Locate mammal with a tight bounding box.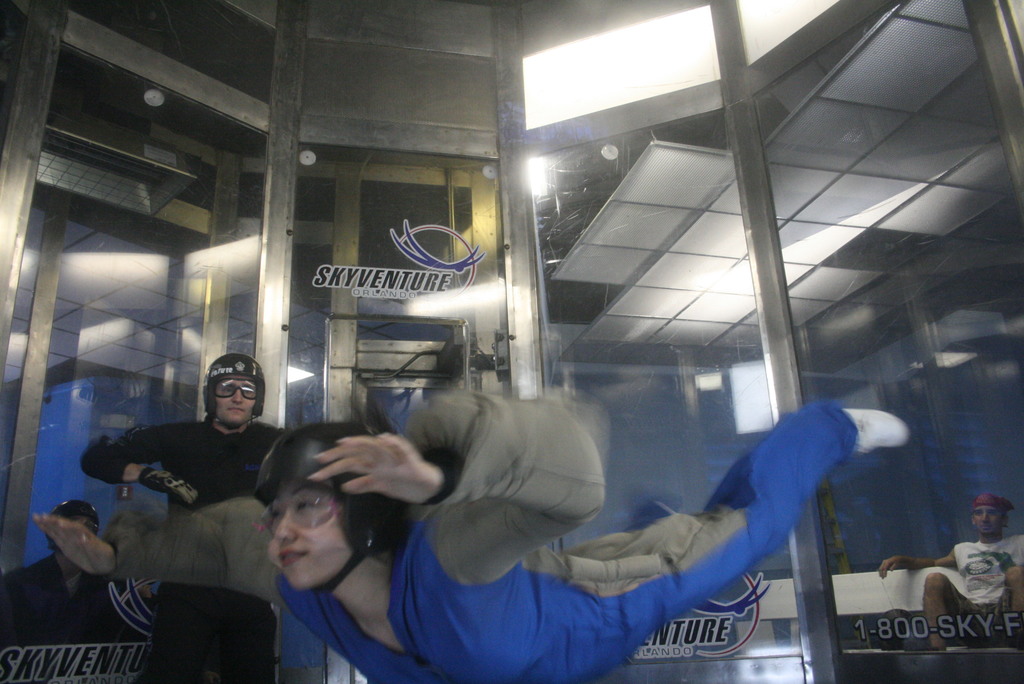
box=[0, 497, 152, 683].
